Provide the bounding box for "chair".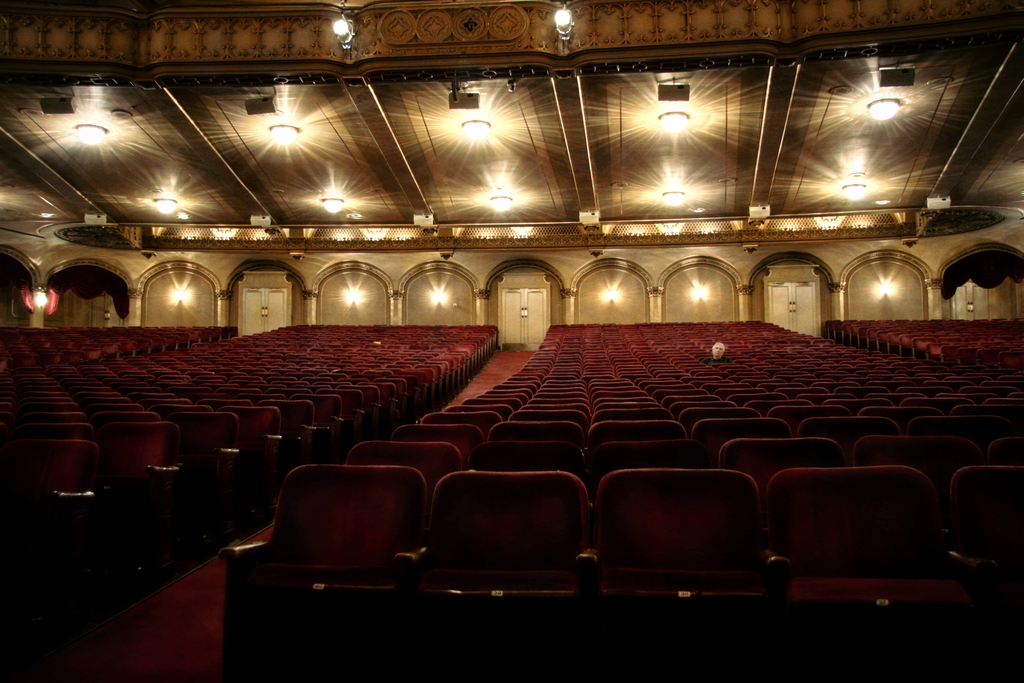
crop(415, 466, 604, 606).
